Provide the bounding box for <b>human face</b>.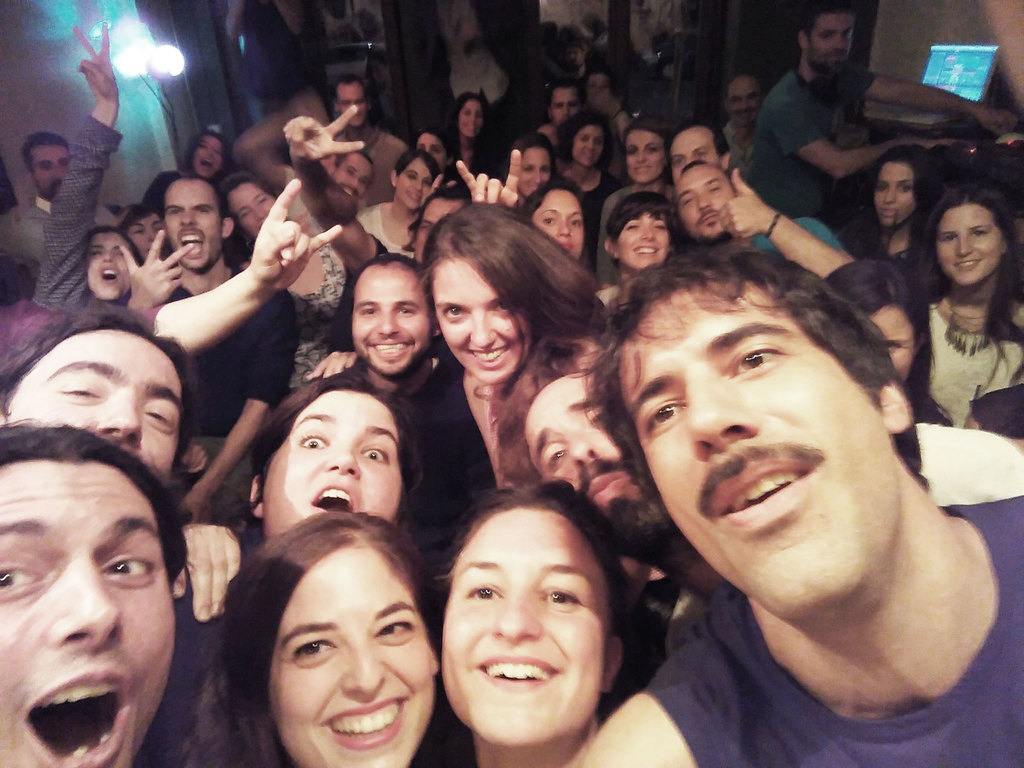
locate(263, 392, 404, 542).
